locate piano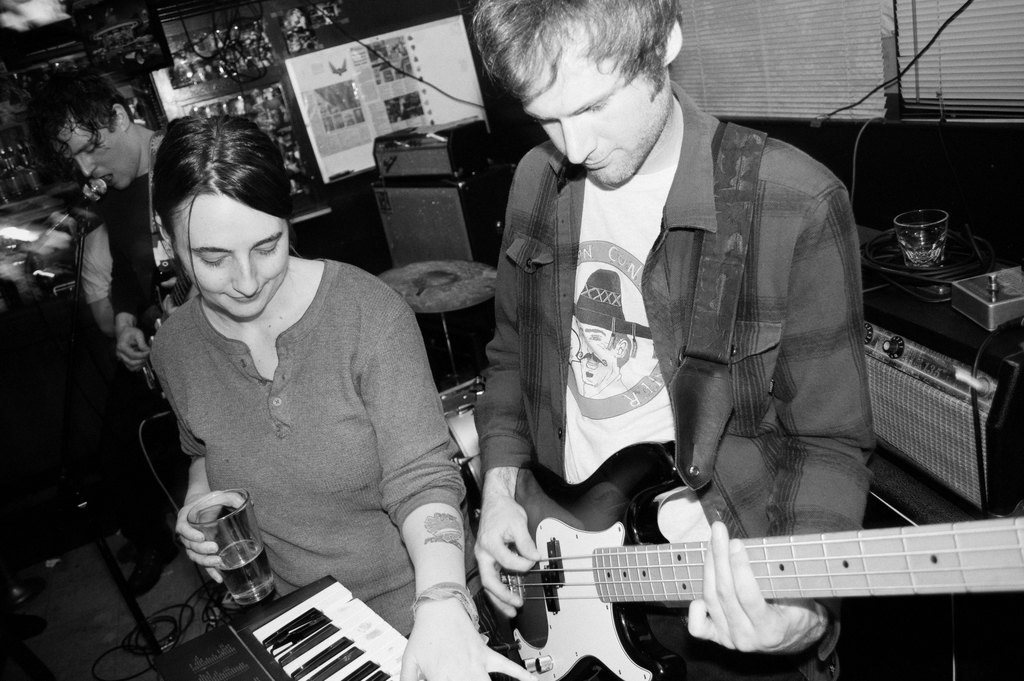
Rect(199, 550, 420, 673)
